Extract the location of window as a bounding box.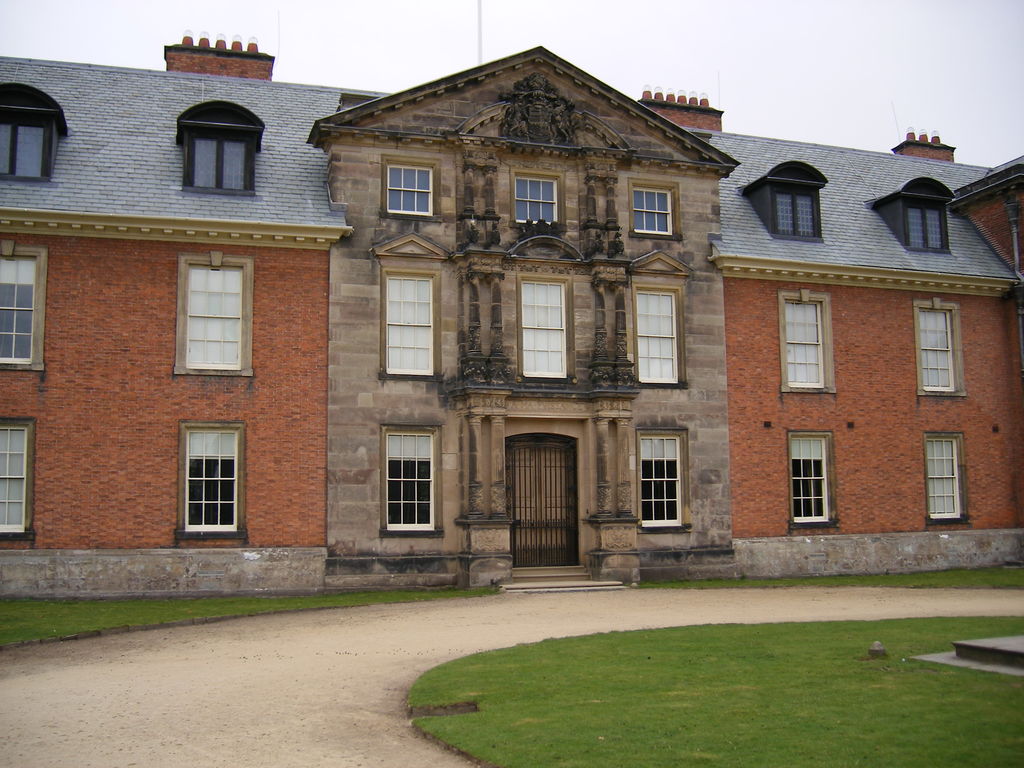
(634, 286, 687, 387).
